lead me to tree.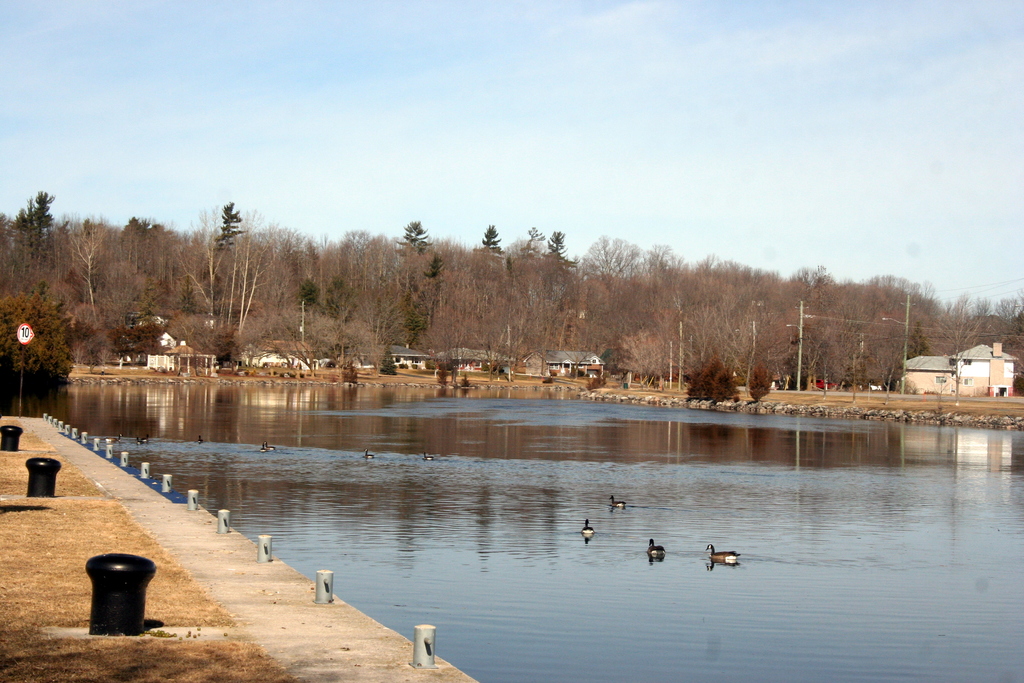
Lead to <box>683,352,739,402</box>.
